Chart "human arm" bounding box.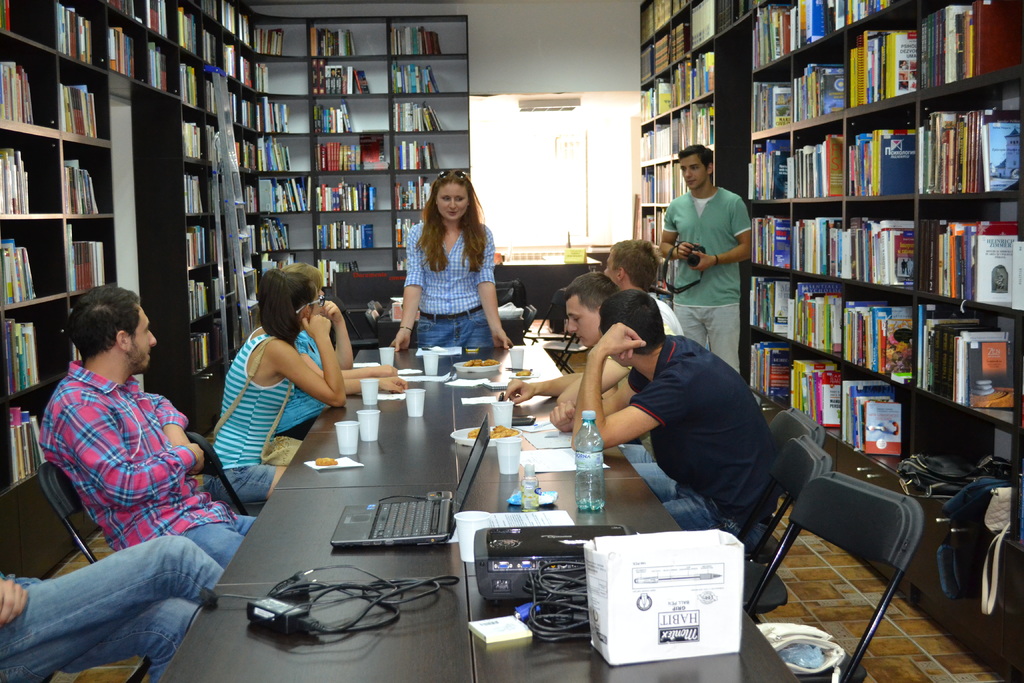
Charted: box(688, 200, 763, 272).
